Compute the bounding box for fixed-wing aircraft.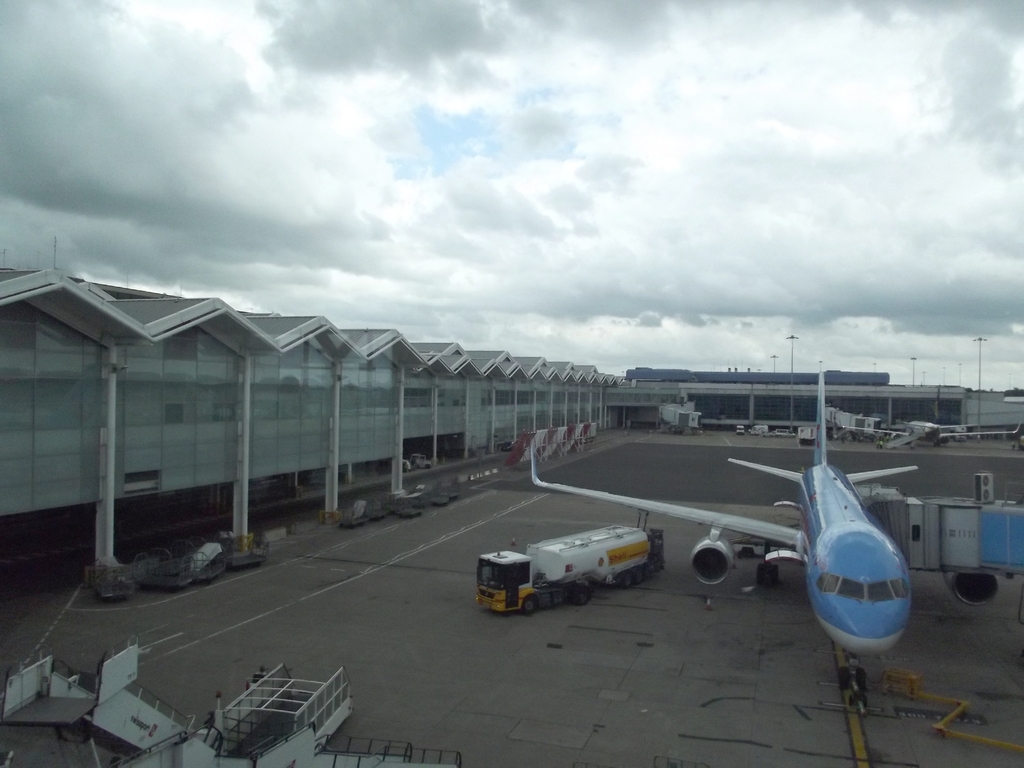
<box>523,367,1023,712</box>.
